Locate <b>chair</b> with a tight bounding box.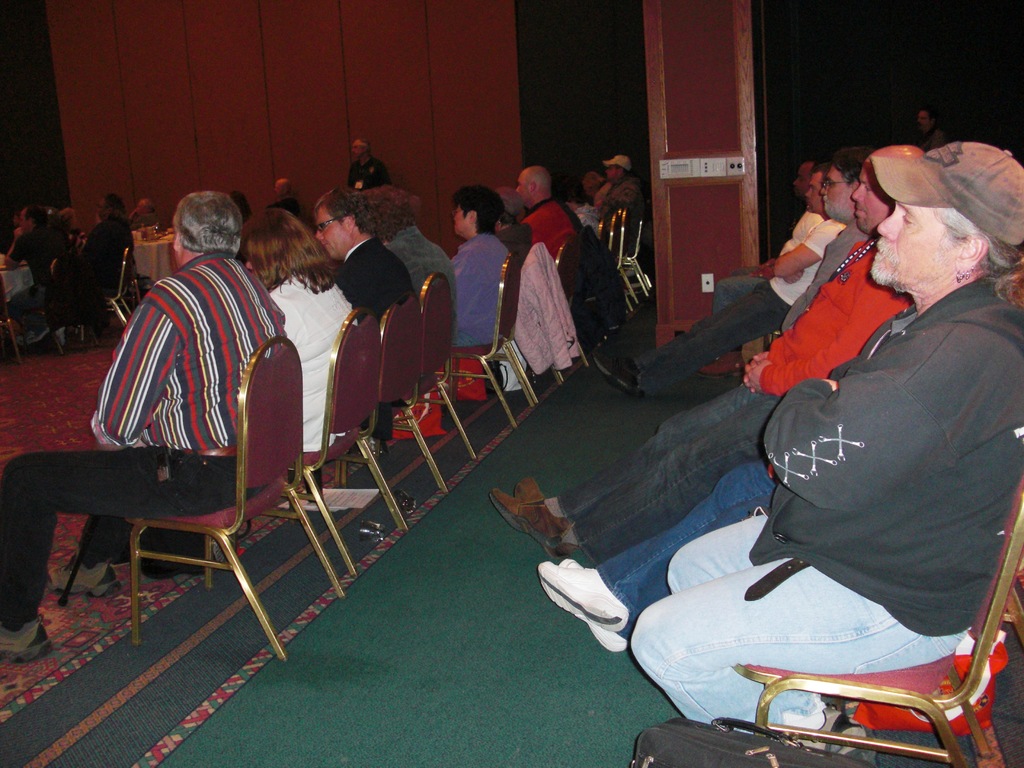
box=[436, 248, 541, 422].
